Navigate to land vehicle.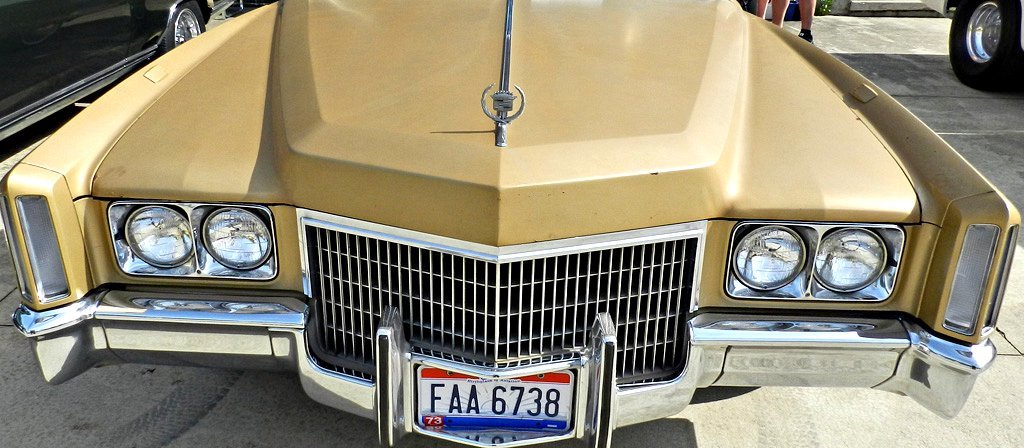
Navigation target: [left=946, top=0, right=1023, bottom=96].
